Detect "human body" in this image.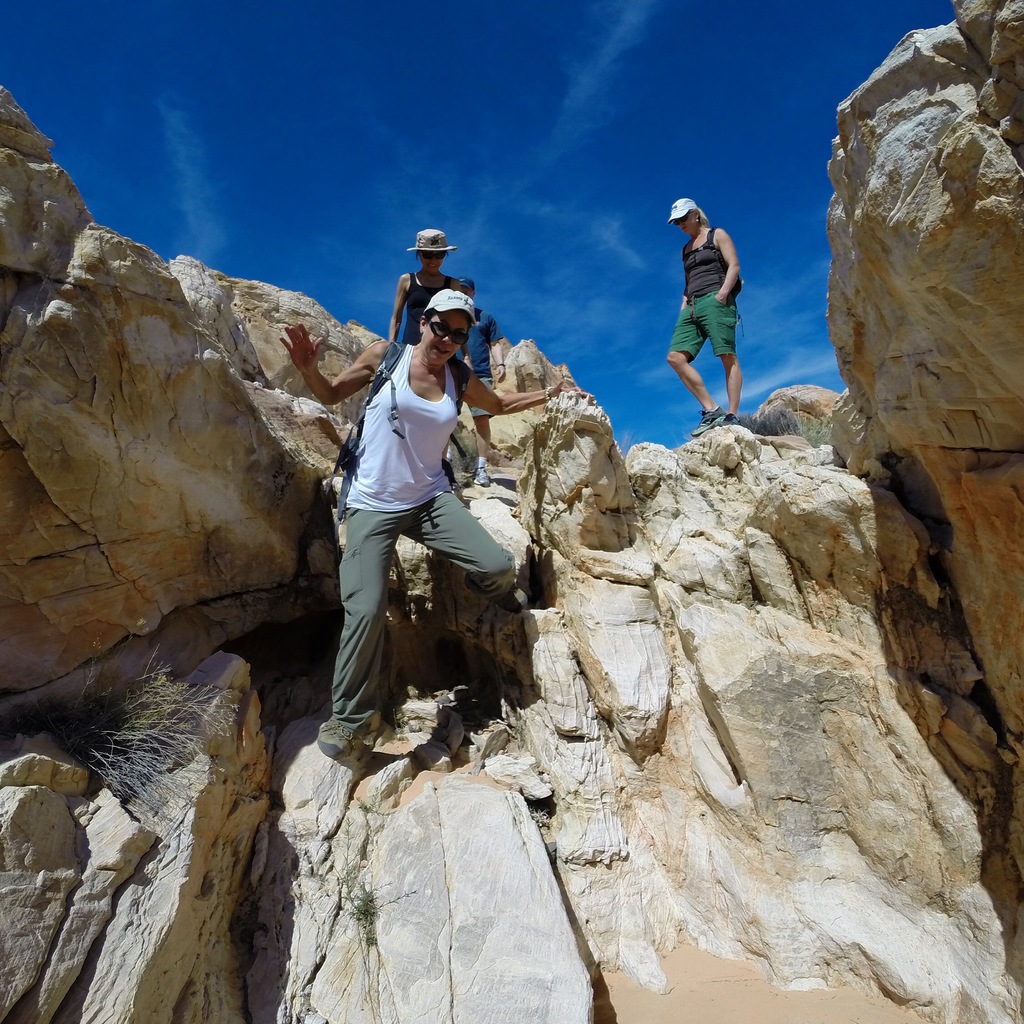
Detection: (657, 202, 749, 444).
